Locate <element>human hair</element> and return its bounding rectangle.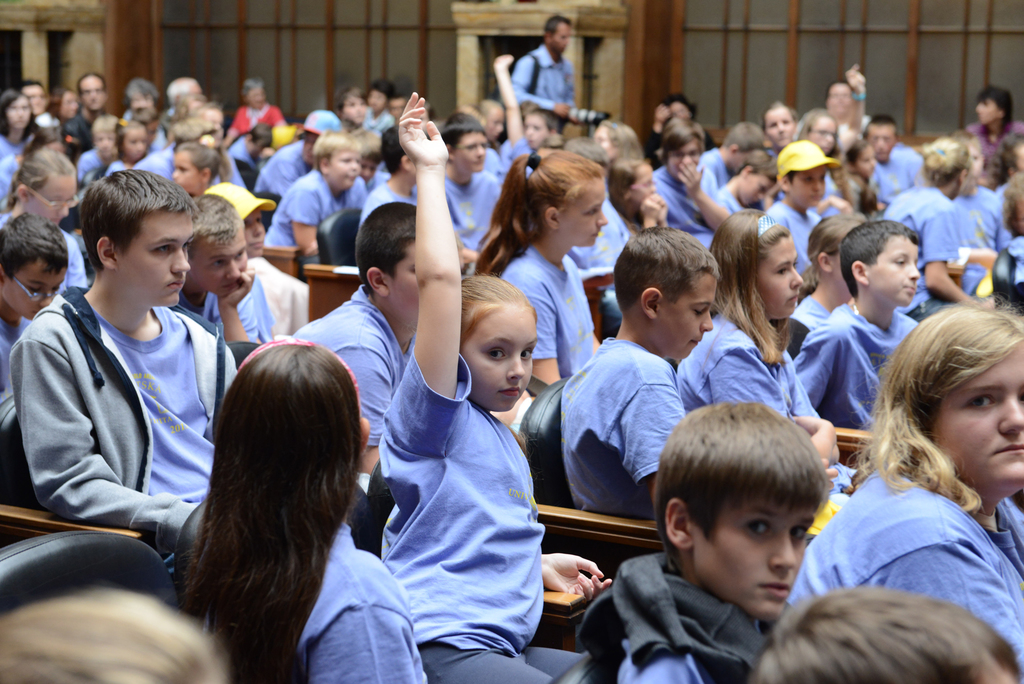
148:346:378:660.
